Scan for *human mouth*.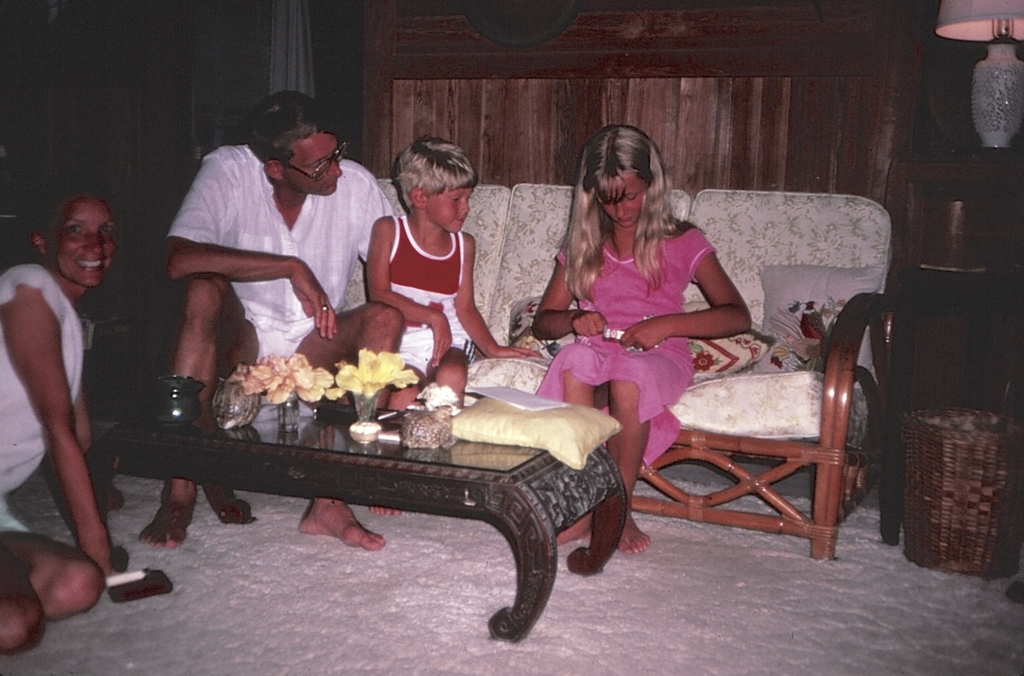
Scan result: bbox=[619, 217, 630, 222].
